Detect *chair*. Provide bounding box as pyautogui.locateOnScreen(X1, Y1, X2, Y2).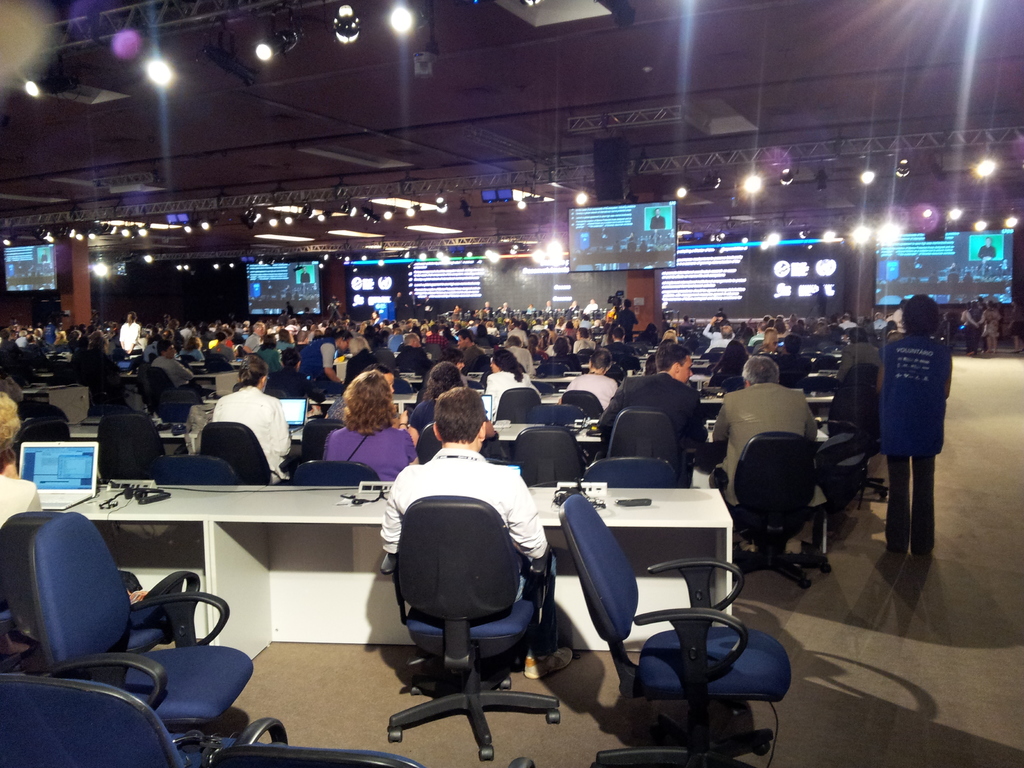
pyautogui.locateOnScreen(527, 399, 587, 428).
